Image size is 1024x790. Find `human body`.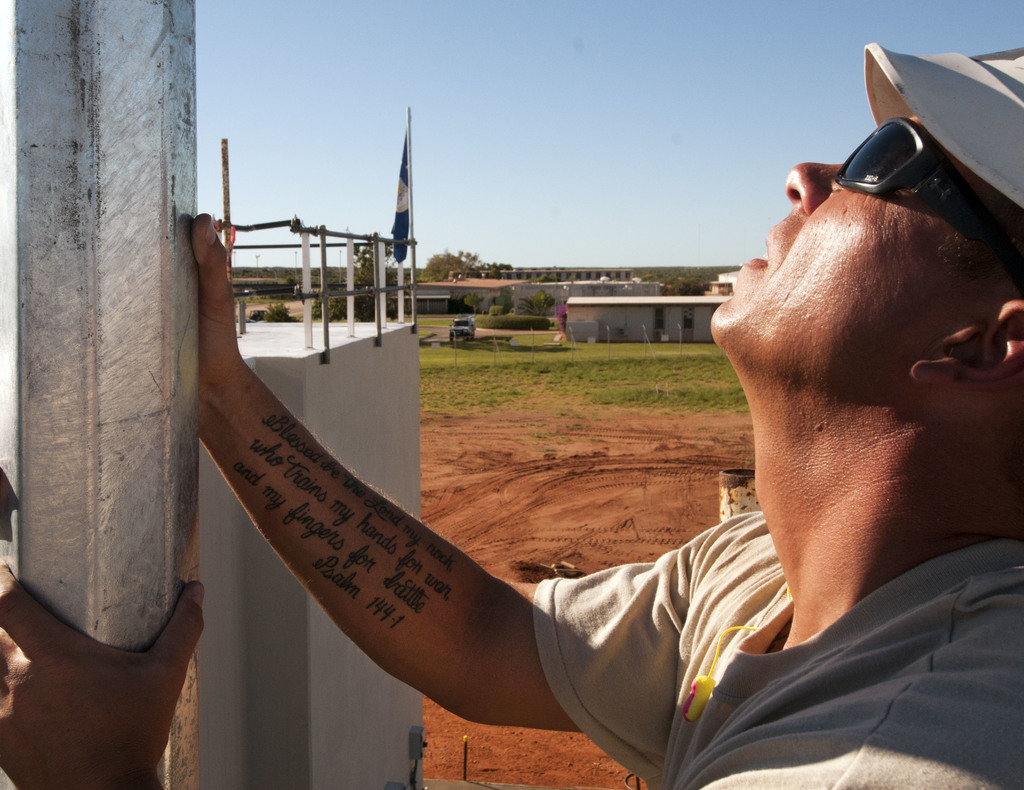
{"x1": 0, "y1": 47, "x2": 1020, "y2": 786}.
